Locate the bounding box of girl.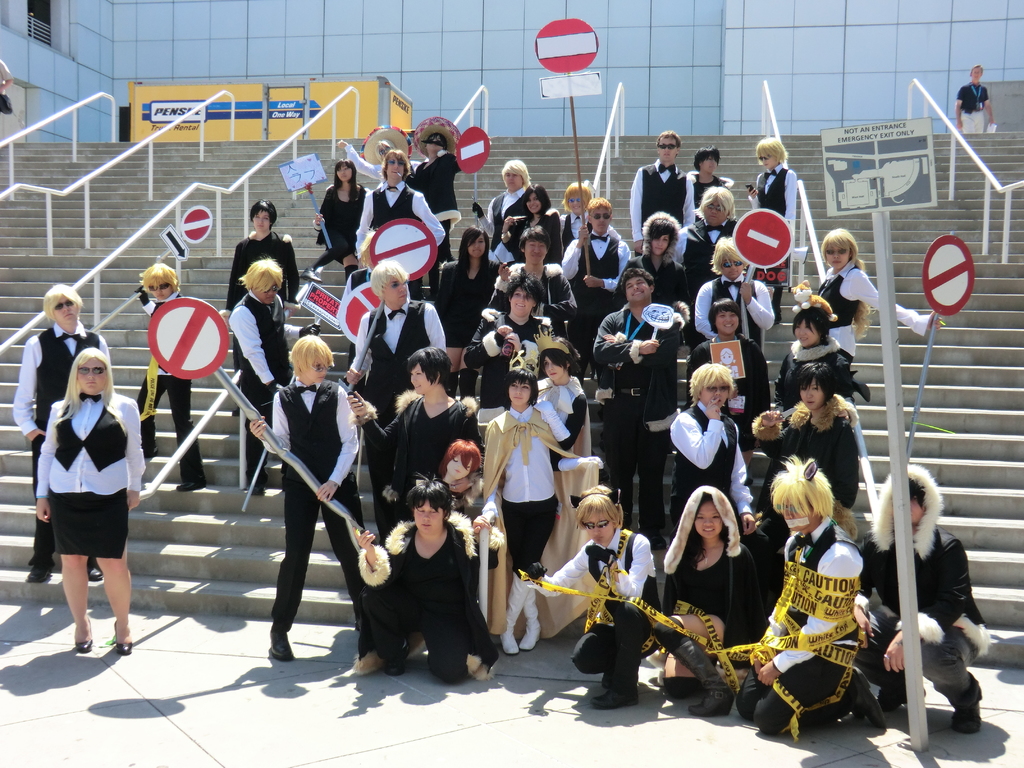
Bounding box: l=317, t=156, r=370, b=269.
